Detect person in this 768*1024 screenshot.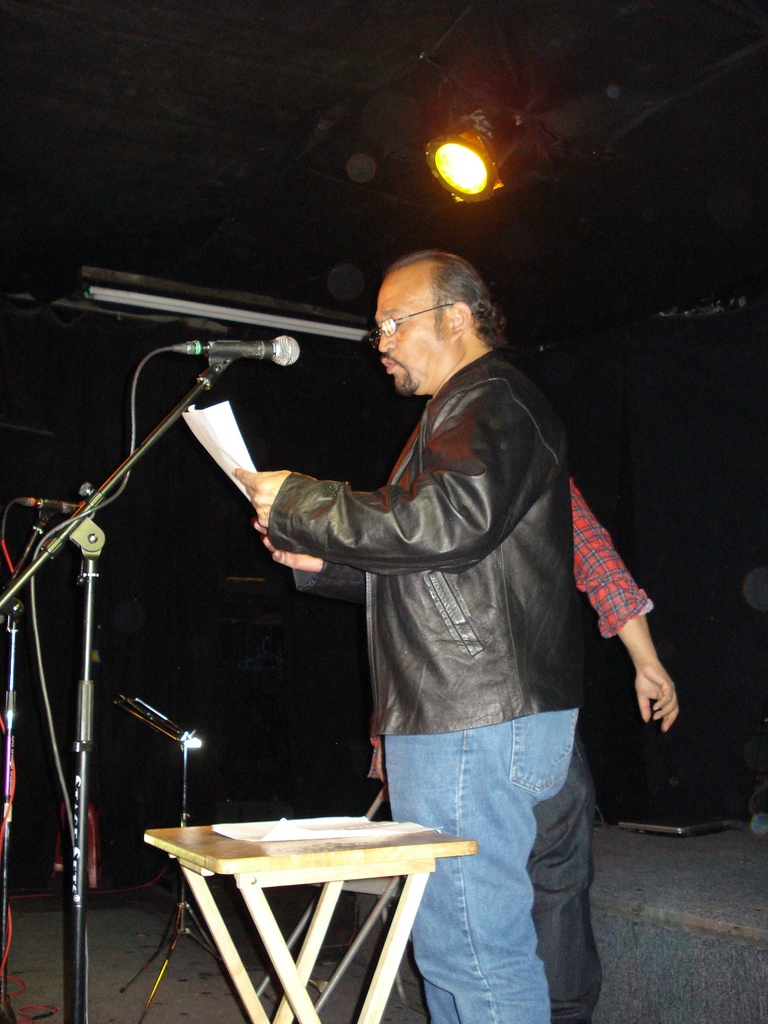
Detection: box=[228, 205, 655, 991].
